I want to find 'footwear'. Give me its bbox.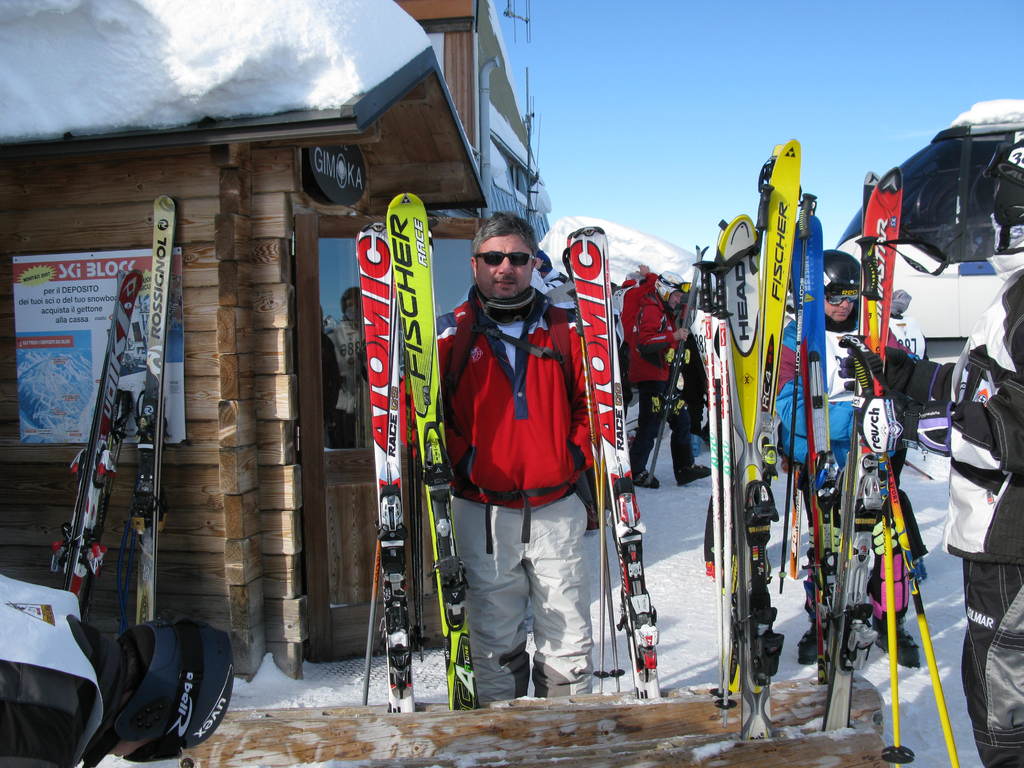
Rect(762, 635, 773, 678).
